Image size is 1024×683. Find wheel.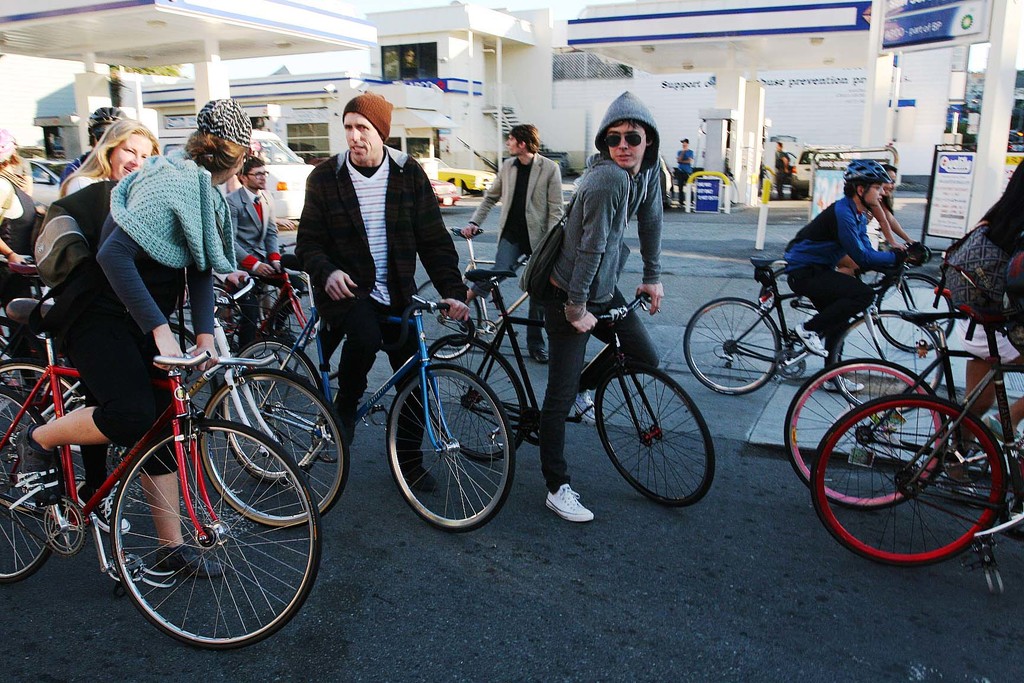
pyautogui.locateOnScreen(0, 358, 83, 516).
